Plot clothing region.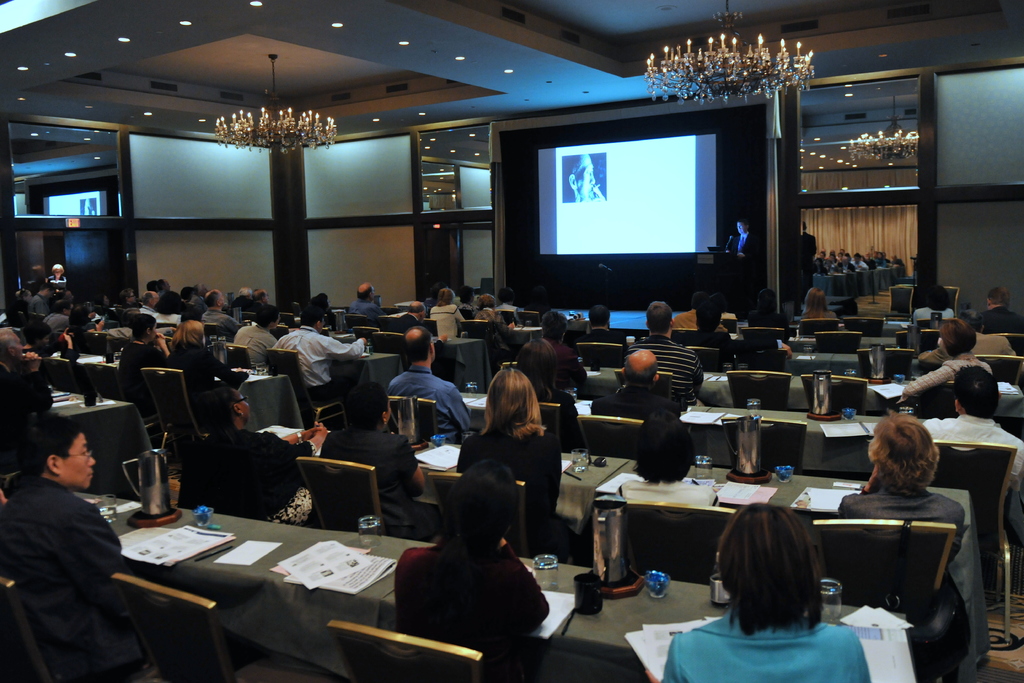
Plotted at <bbox>674, 313, 696, 329</bbox>.
